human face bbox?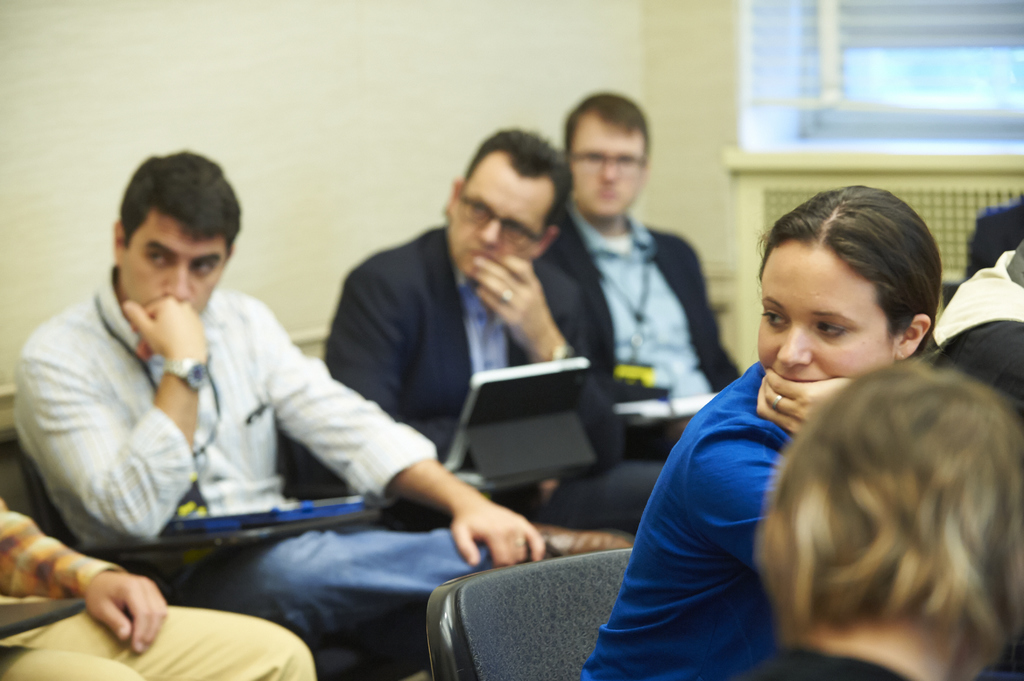
locate(567, 115, 646, 220)
